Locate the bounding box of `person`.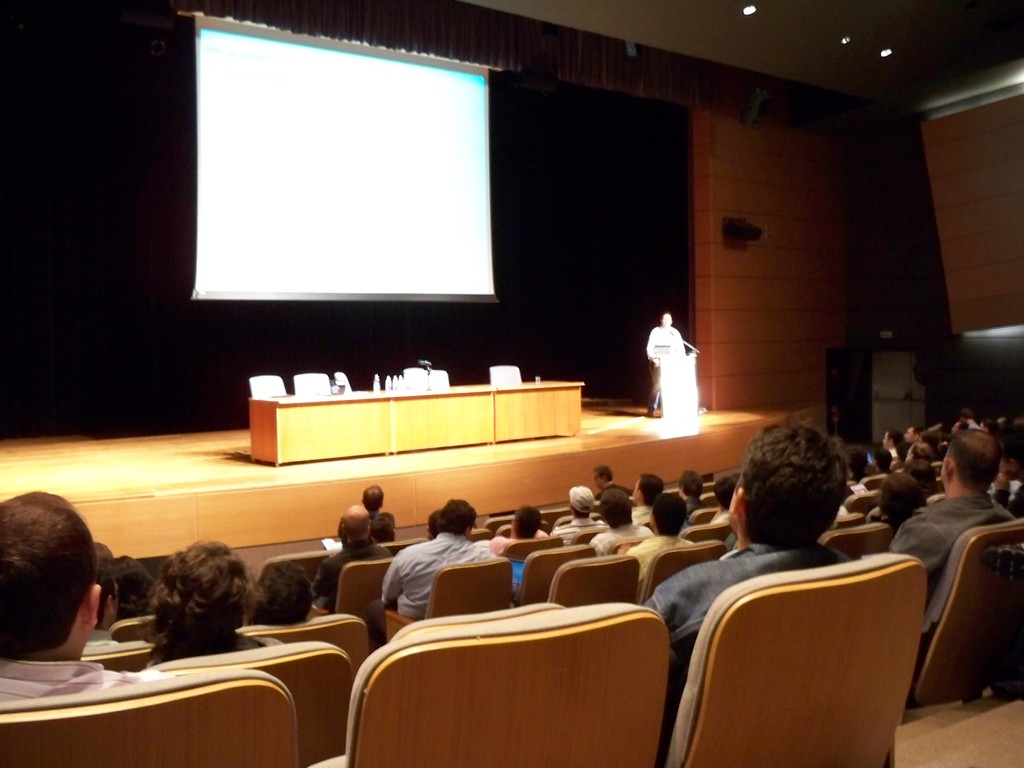
Bounding box: (640, 416, 858, 767).
